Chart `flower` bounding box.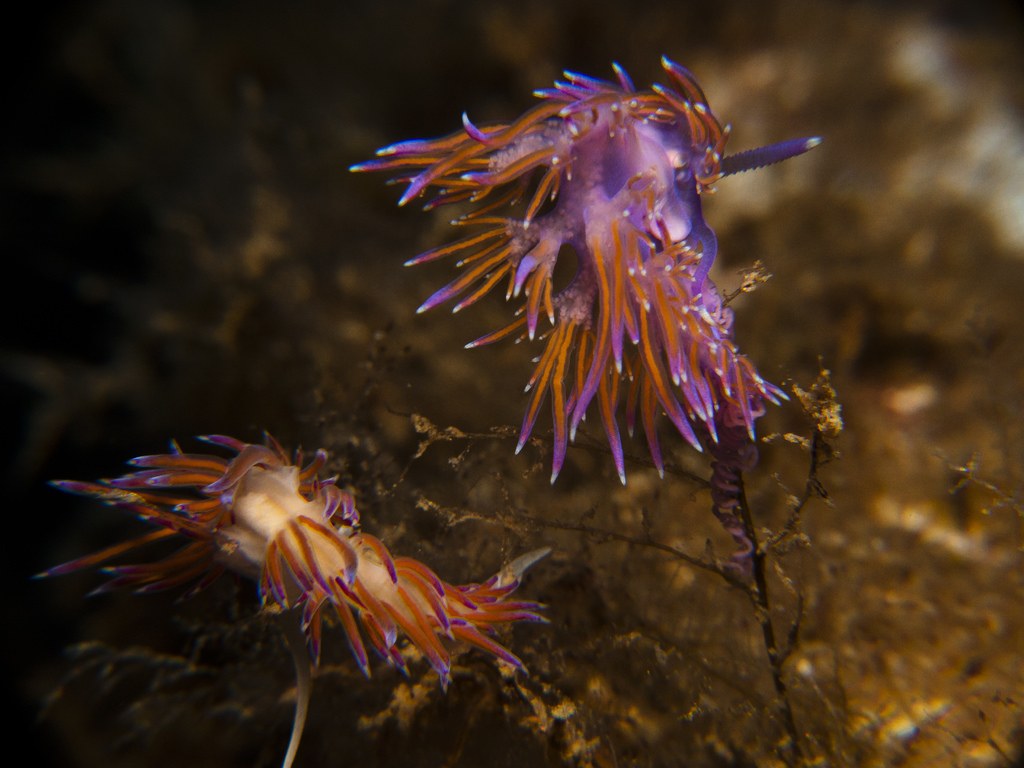
Charted: 335,51,831,492.
